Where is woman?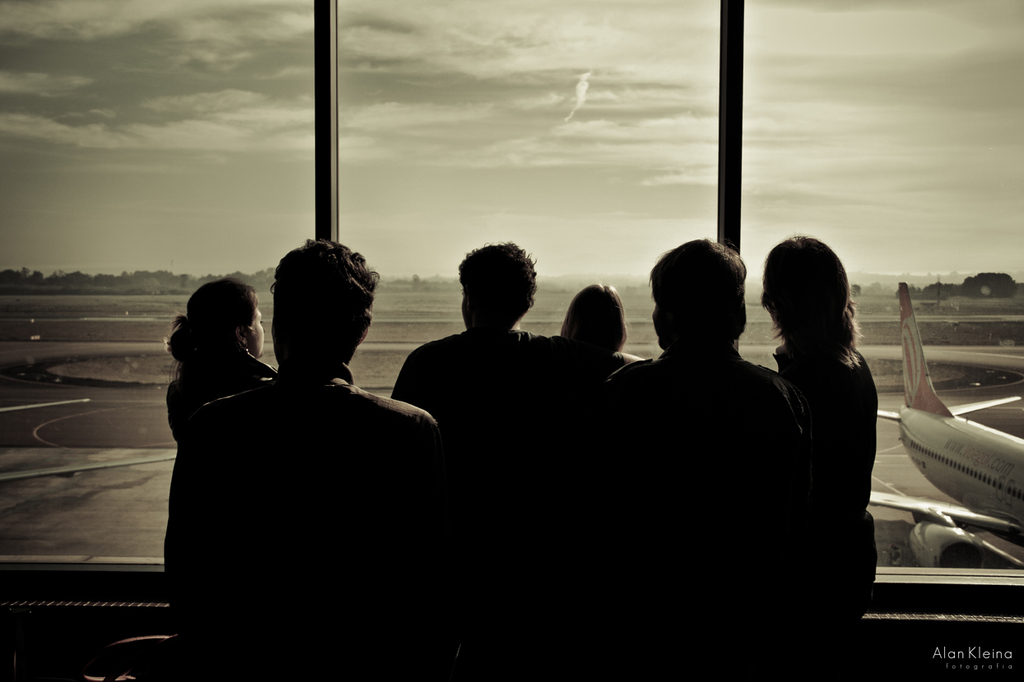
[165, 276, 278, 621].
